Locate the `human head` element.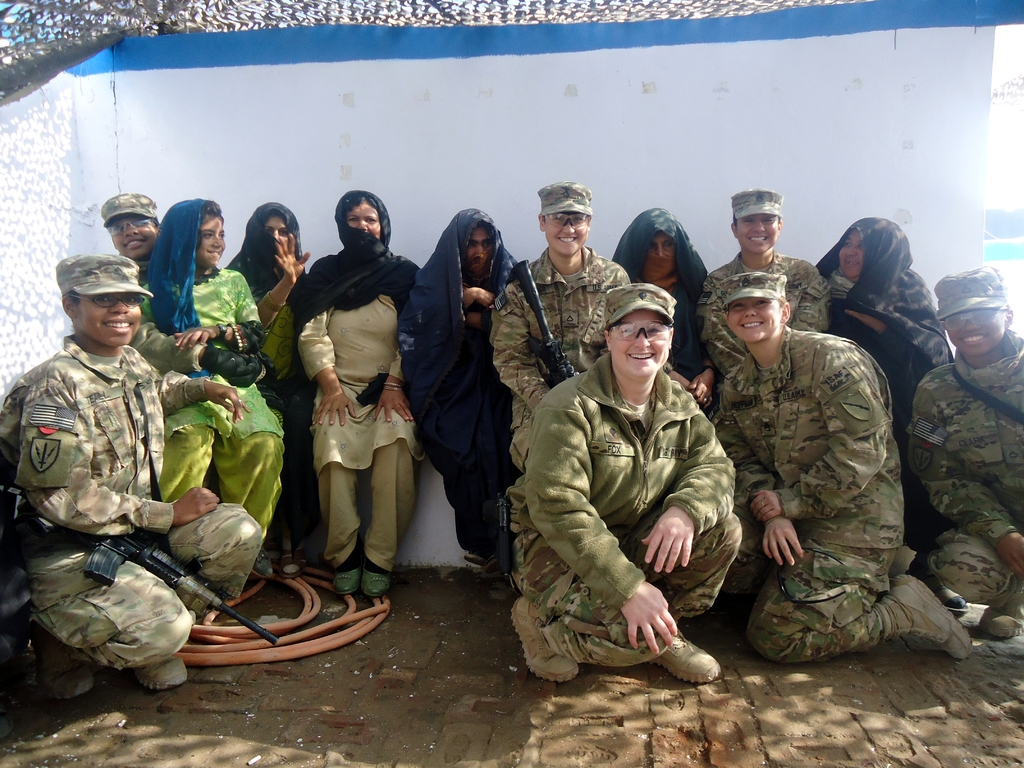
Element bbox: detection(945, 259, 1011, 380).
